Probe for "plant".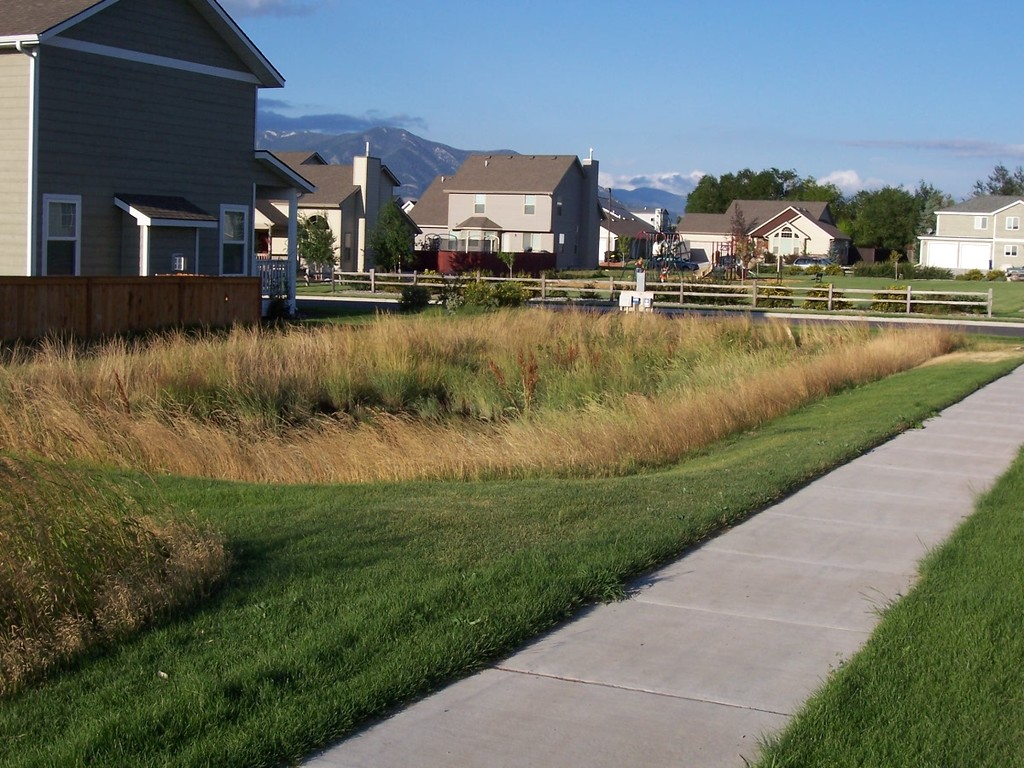
Probe result: 988/271/1011/281.
